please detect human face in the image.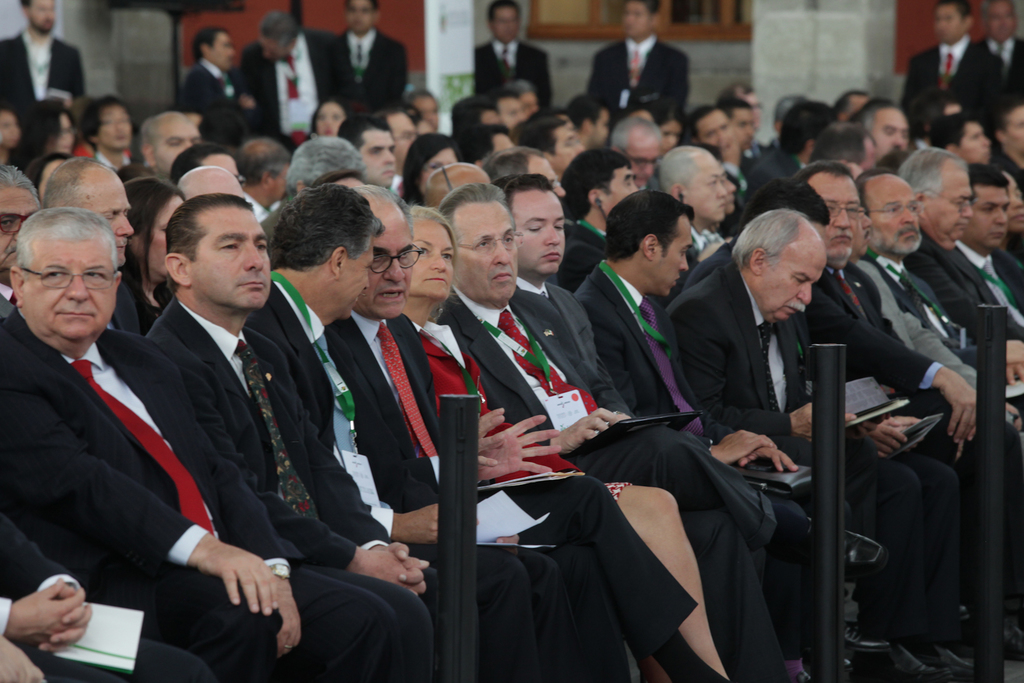
359/219/414/318.
